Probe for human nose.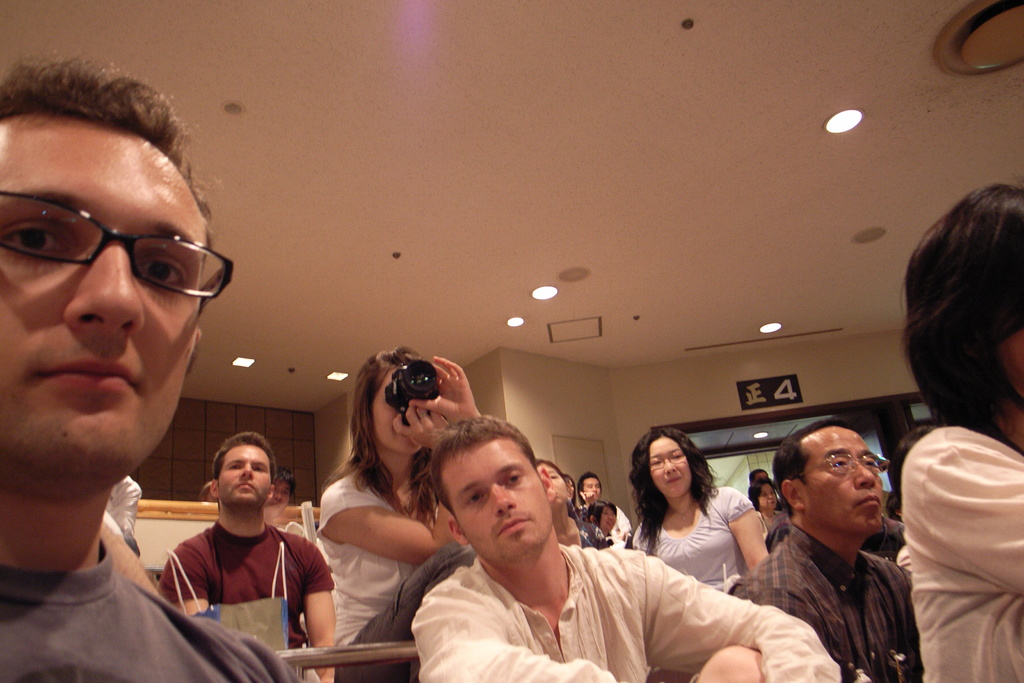
Probe result: bbox=(273, 489, 282, 502).
